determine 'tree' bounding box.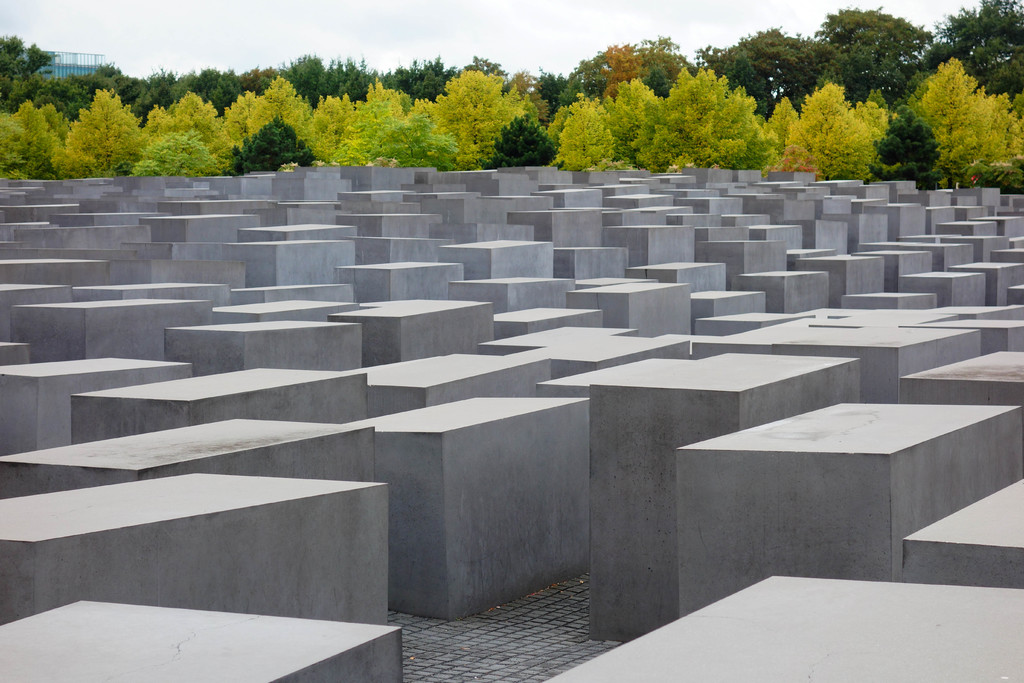
Determined: (left=388, top=96, right=447, bottom=155).
